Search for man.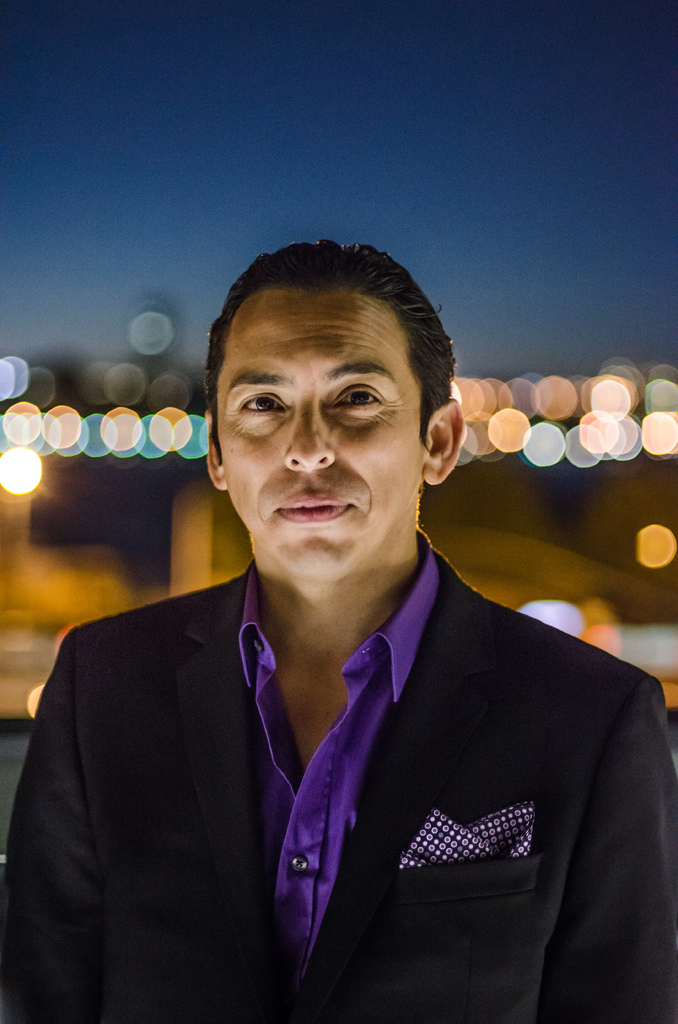
Found at 0 241 677 1023.
